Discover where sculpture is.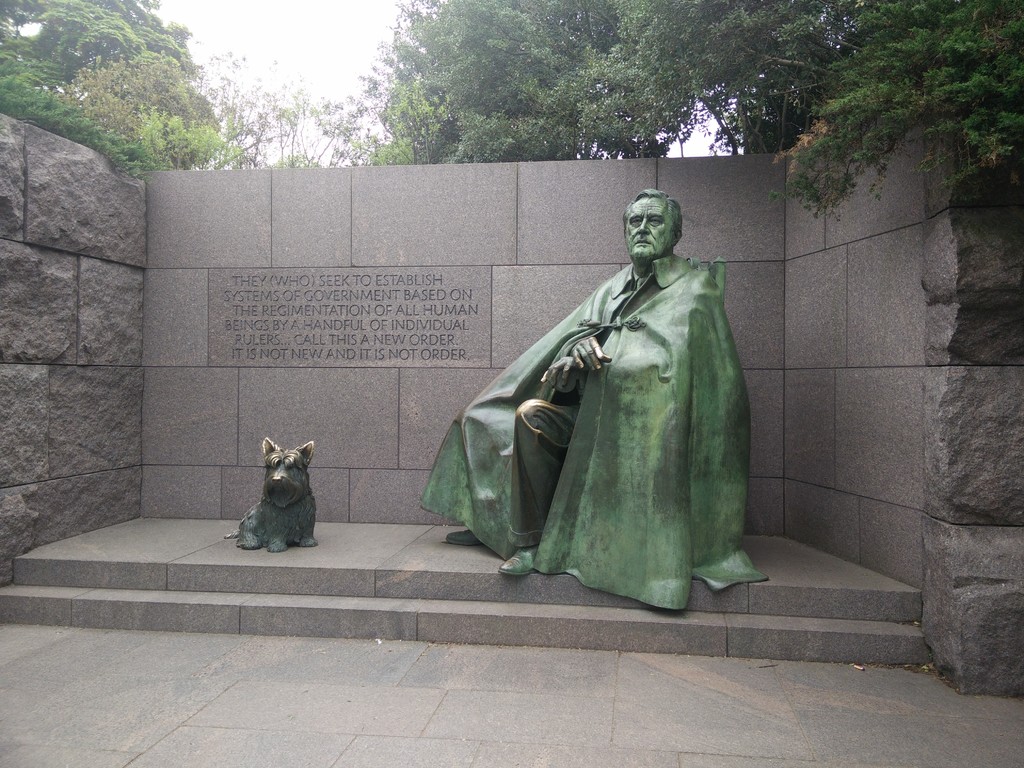
Discovered at x1=228 y1=439 x2=313 y2=554.
